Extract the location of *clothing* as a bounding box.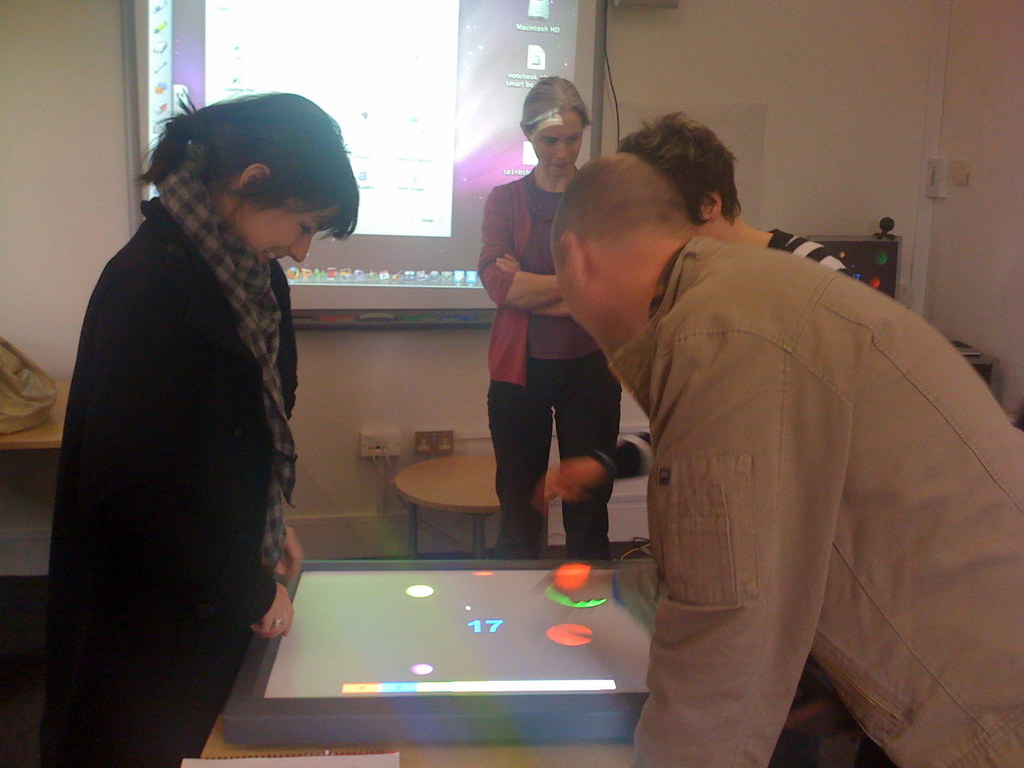
(604, 239, 1023, 767).
